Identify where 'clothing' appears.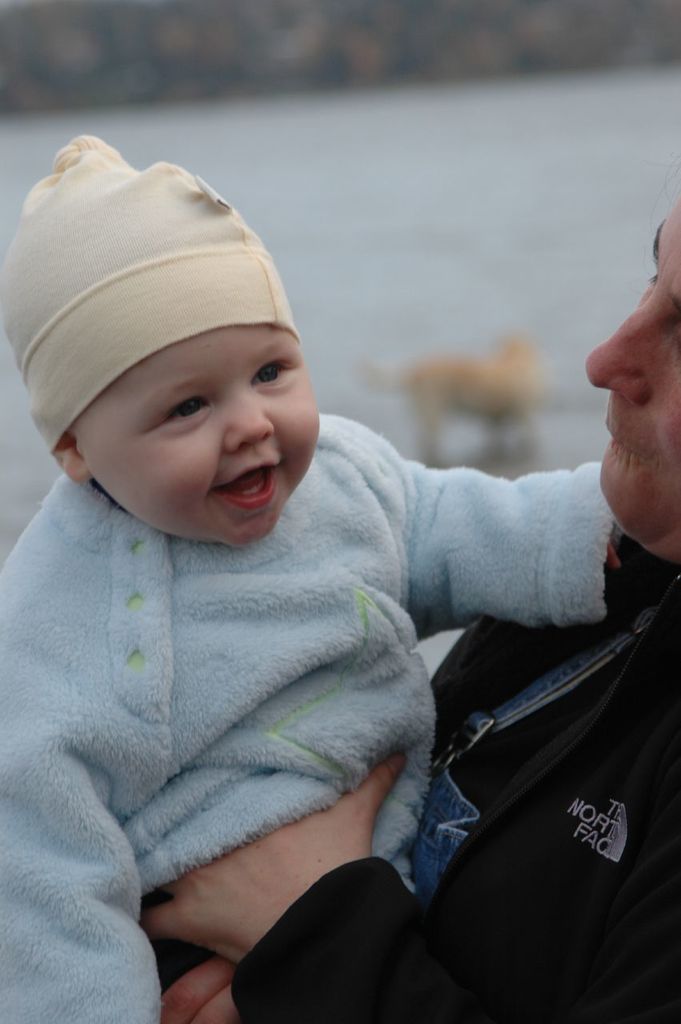
Appears at [0, 130, 294, 458].
